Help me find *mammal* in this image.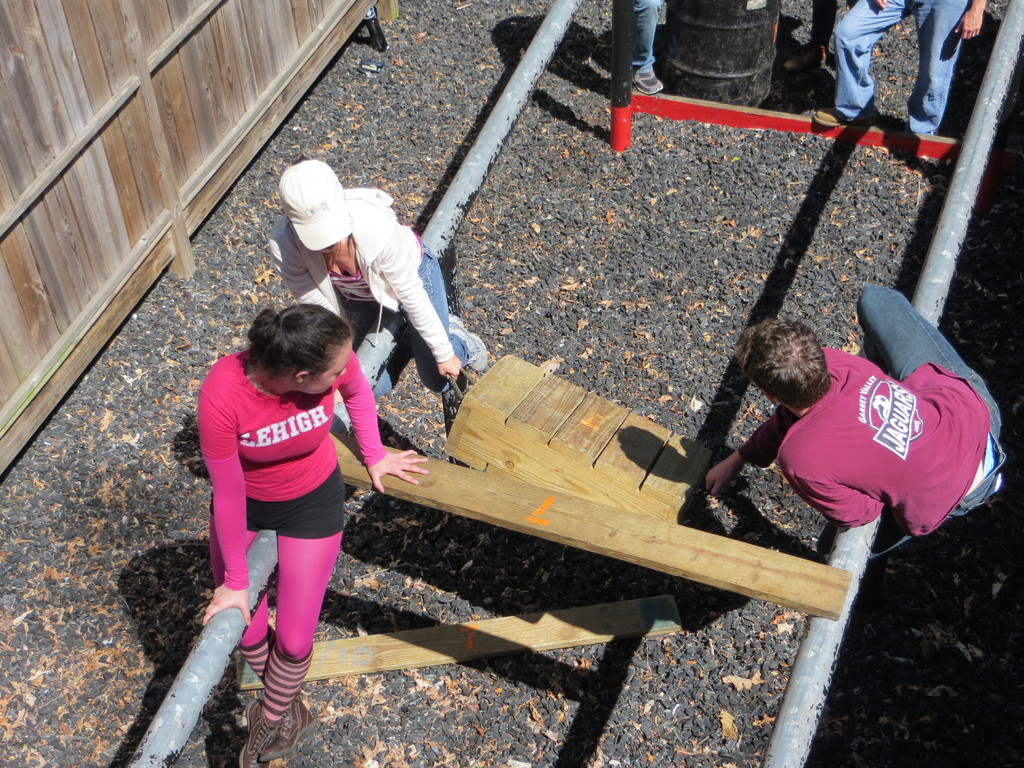
Found it: {"left": 708, "top": 282, "right": 1008, "bottom": 564}.
